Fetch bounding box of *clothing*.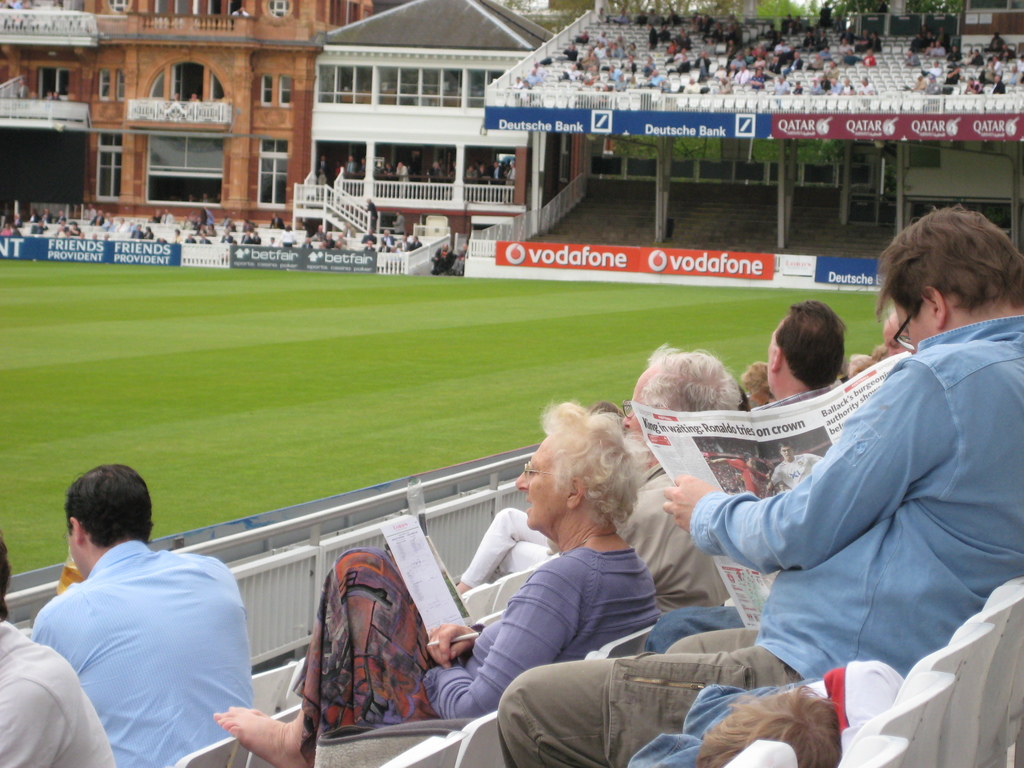
Bbox: (53,213,67,222).
